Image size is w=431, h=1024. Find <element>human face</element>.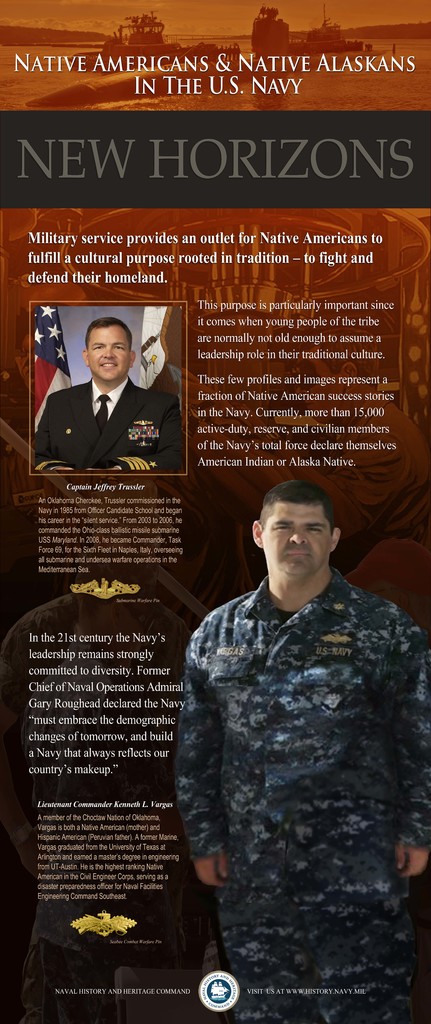
Rect(86, 326, 129, 382).
